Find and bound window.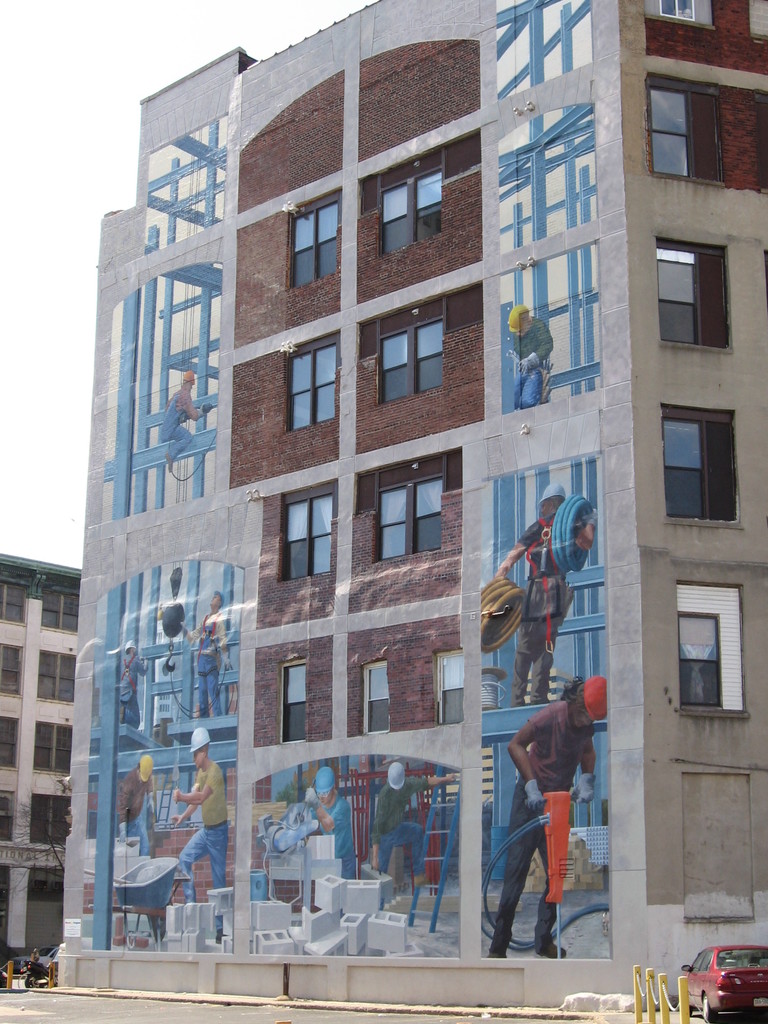
Bound: <bbox>360, 659, 390, 736</bbox>.
